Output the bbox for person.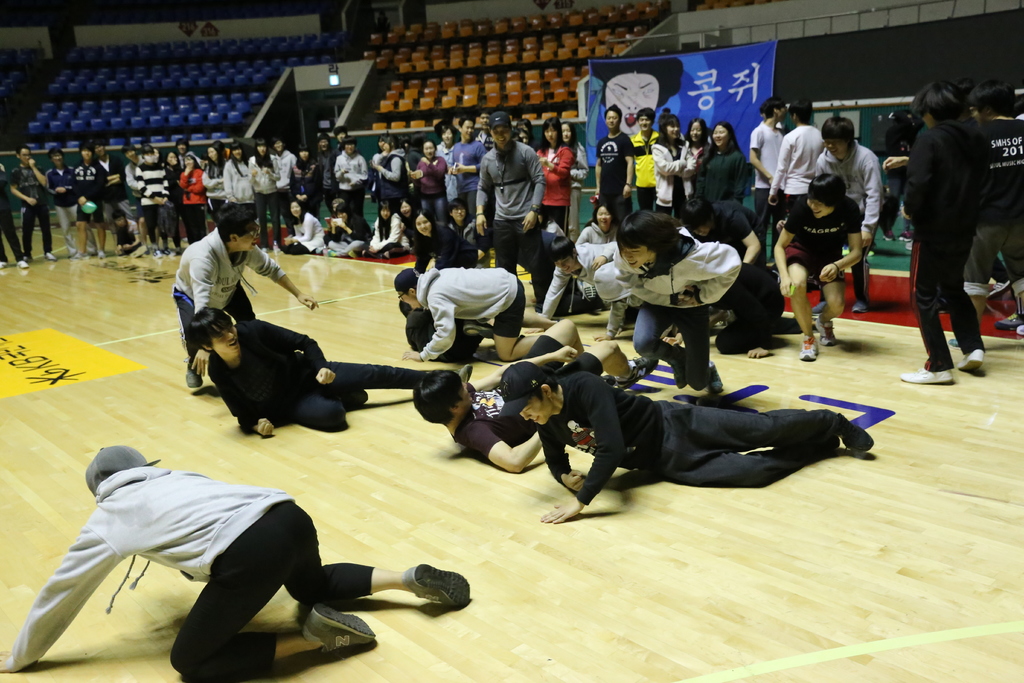
BBox(282, 138, 324, 215).
